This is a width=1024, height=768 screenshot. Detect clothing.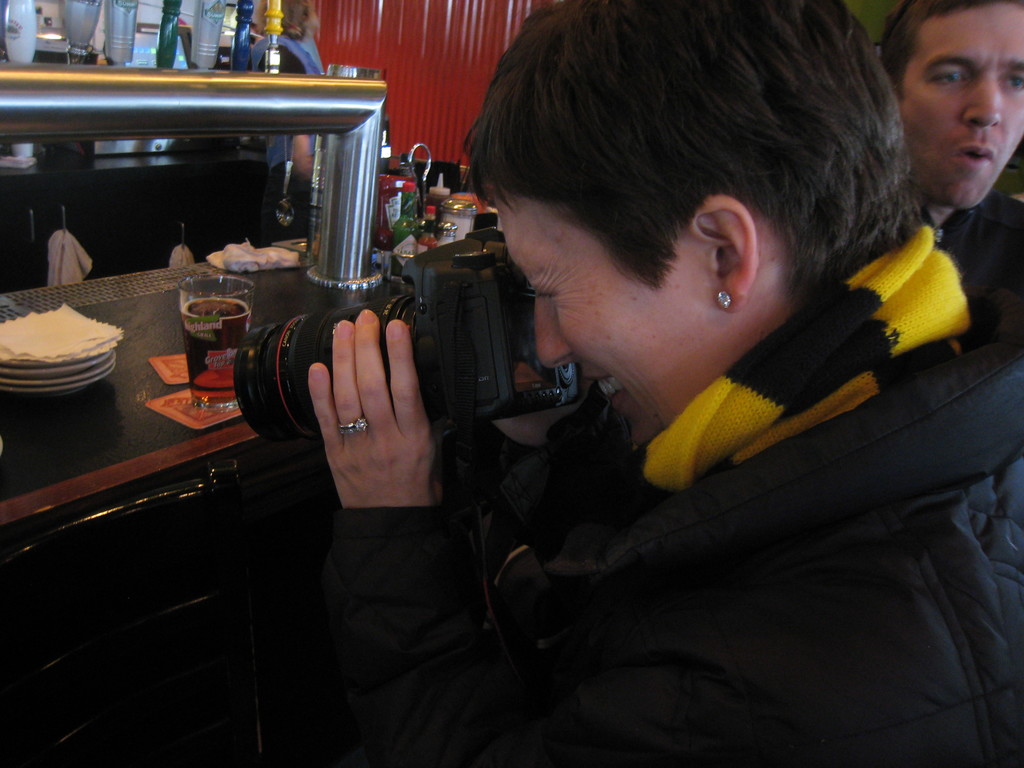
<bbox>336, 224, 1023, 767</bbox>.
